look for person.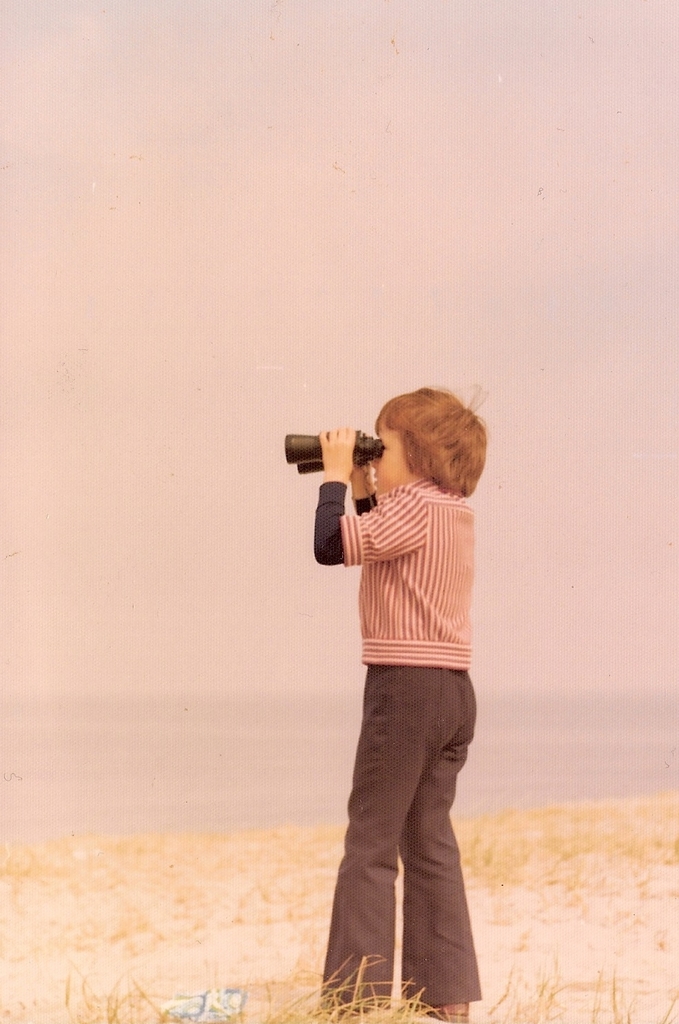
Found: [x1=290, y1=410, x2=495, y2=1009].
